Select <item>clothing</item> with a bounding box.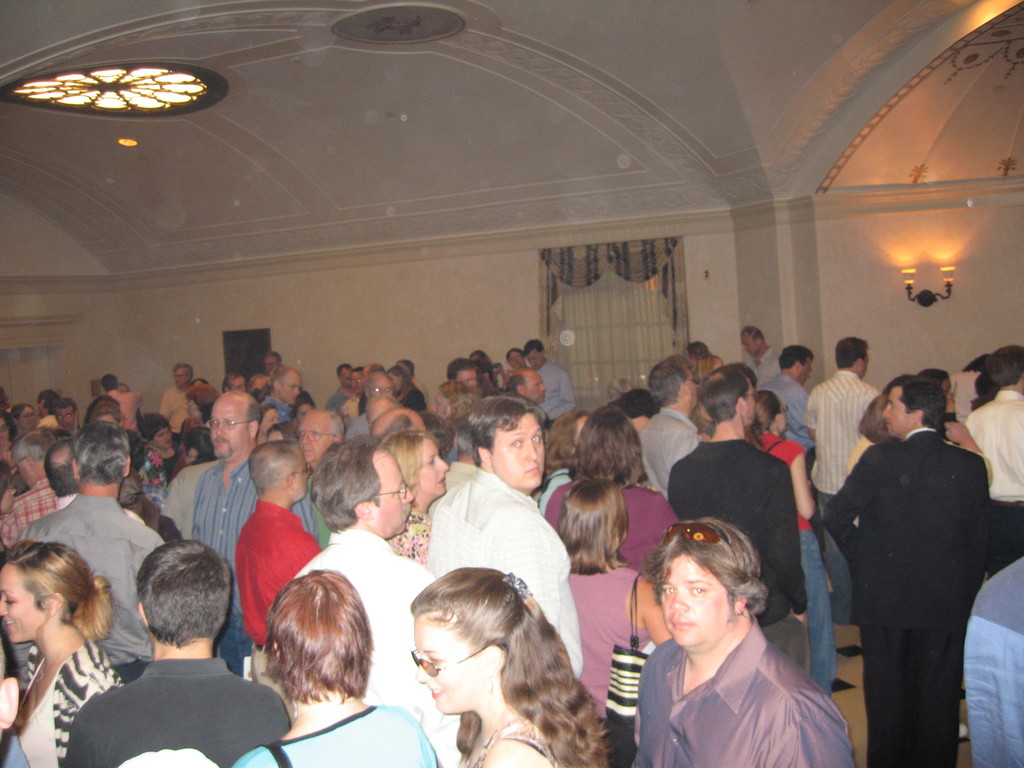
568:572:637:725.
